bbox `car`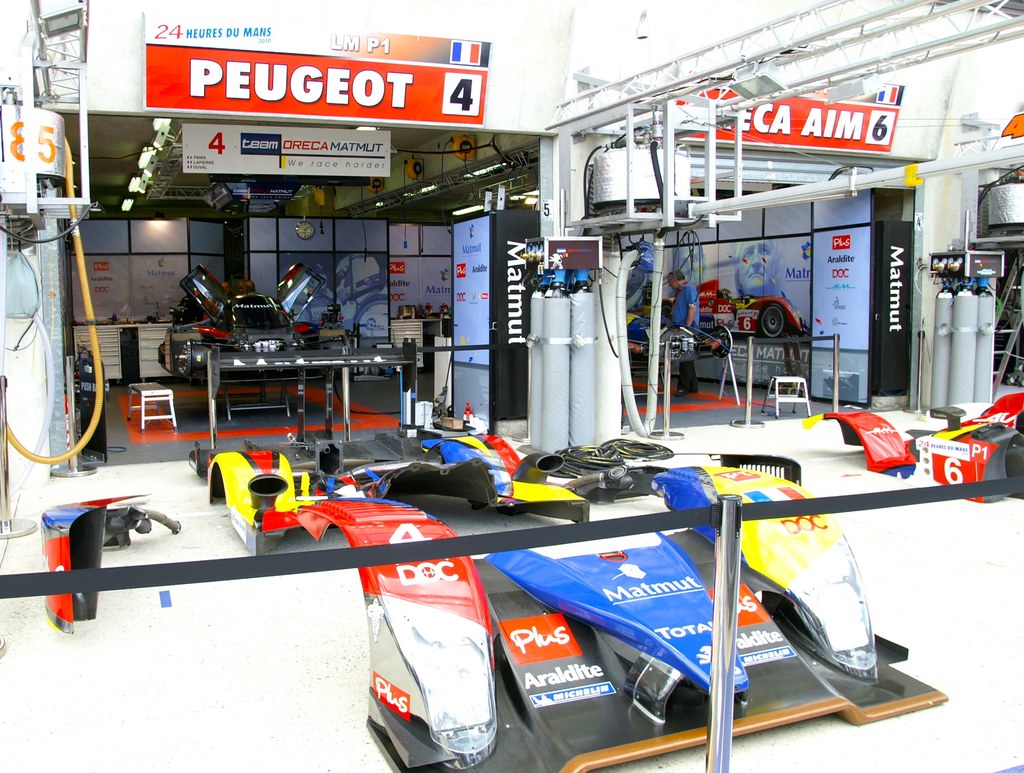
[625,308,733,370]
